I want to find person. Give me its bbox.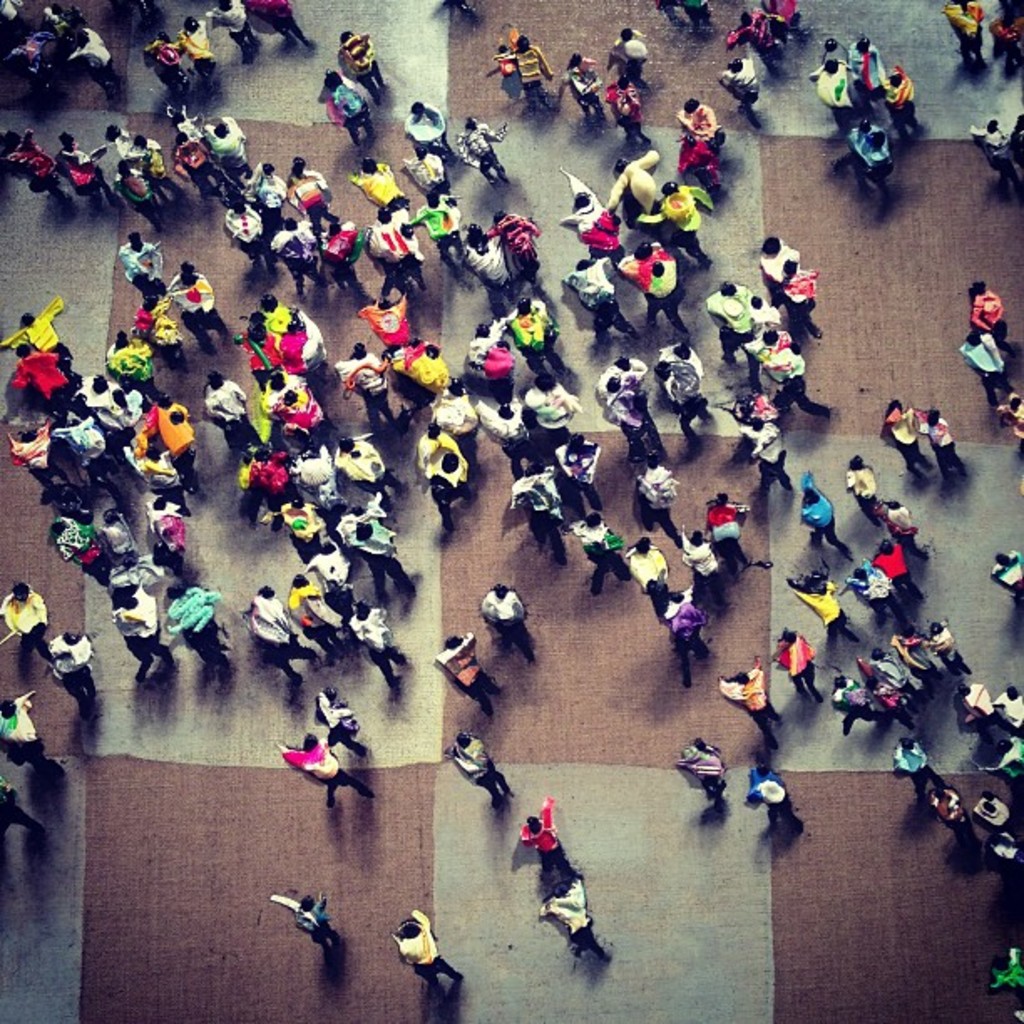
select_region(888, 733, 944, 803).
